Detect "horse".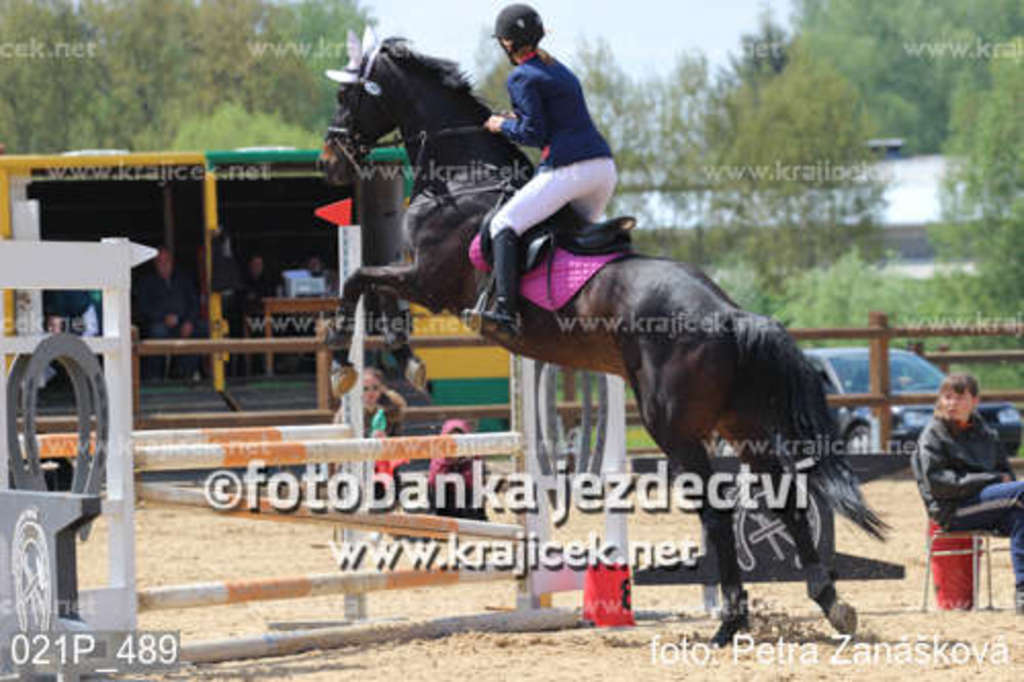
Detected at 324,16,891,641.
